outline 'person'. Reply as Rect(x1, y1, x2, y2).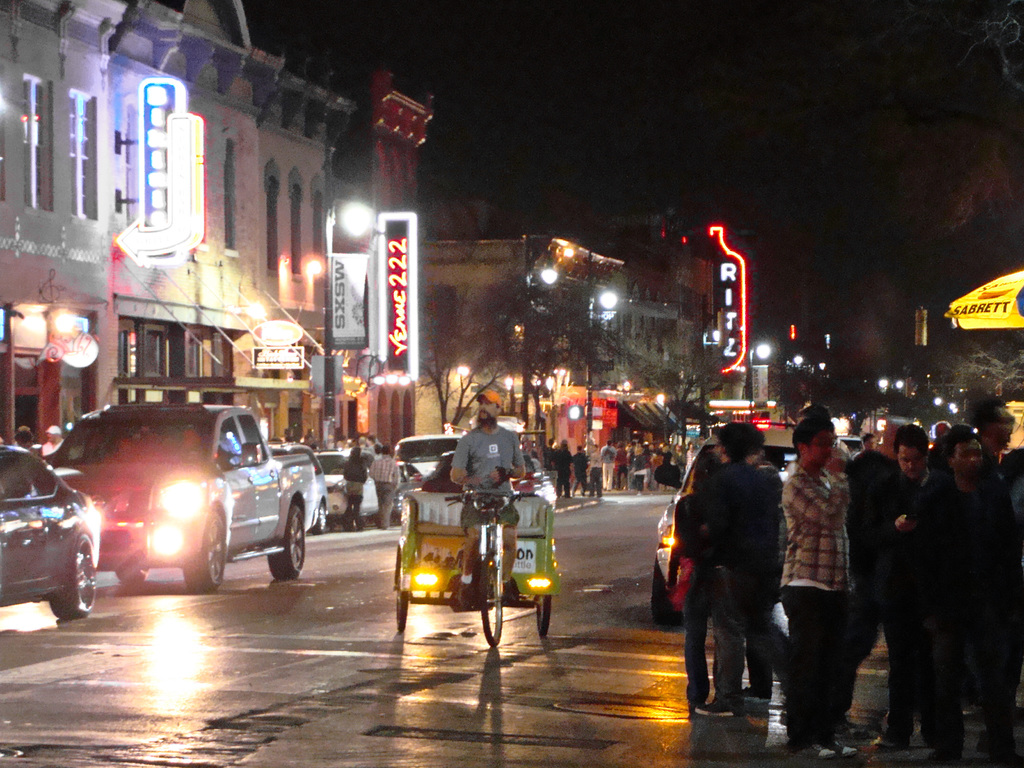
Rect(450, 404, 528, 611).
